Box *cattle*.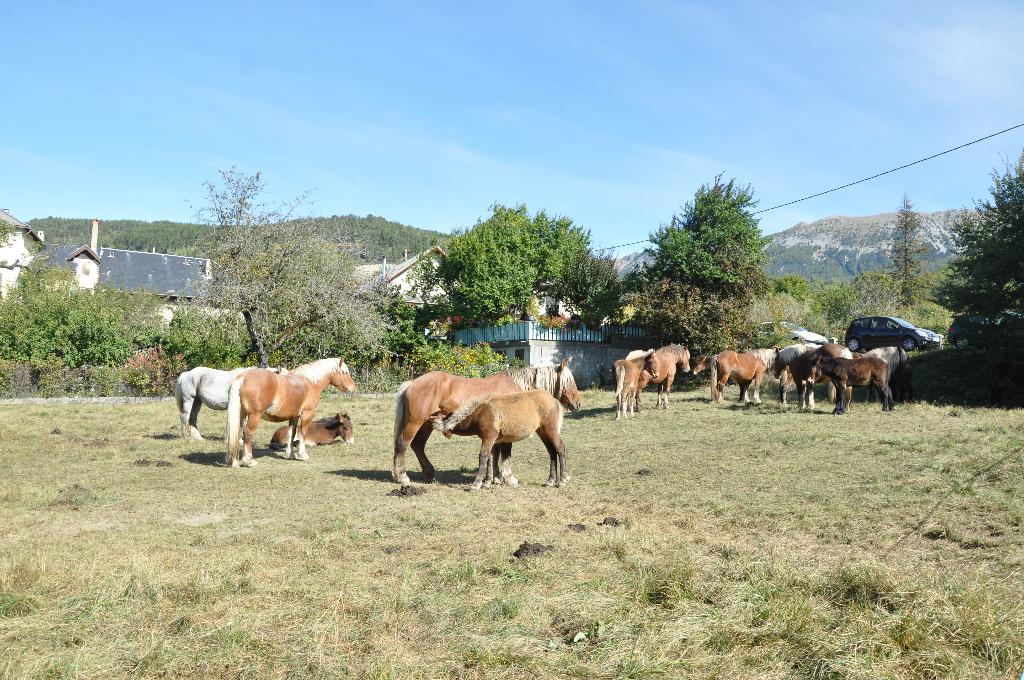
(left=266, top=411, right=355, bottom=446).
